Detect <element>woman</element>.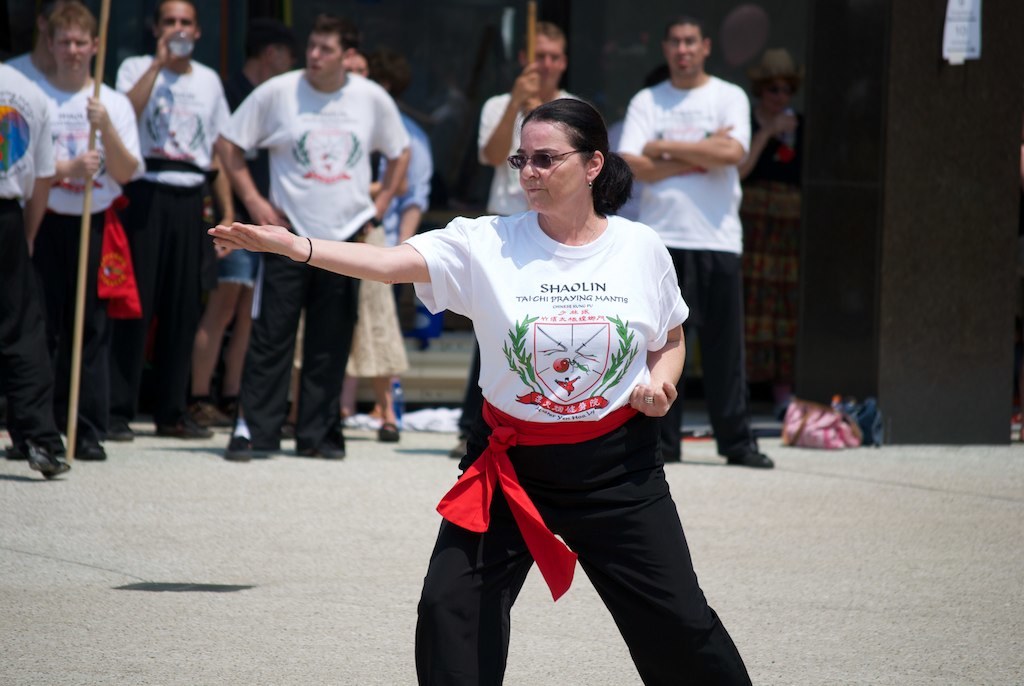
Detected at [left=285, top=39, right=413, bottom=446].
